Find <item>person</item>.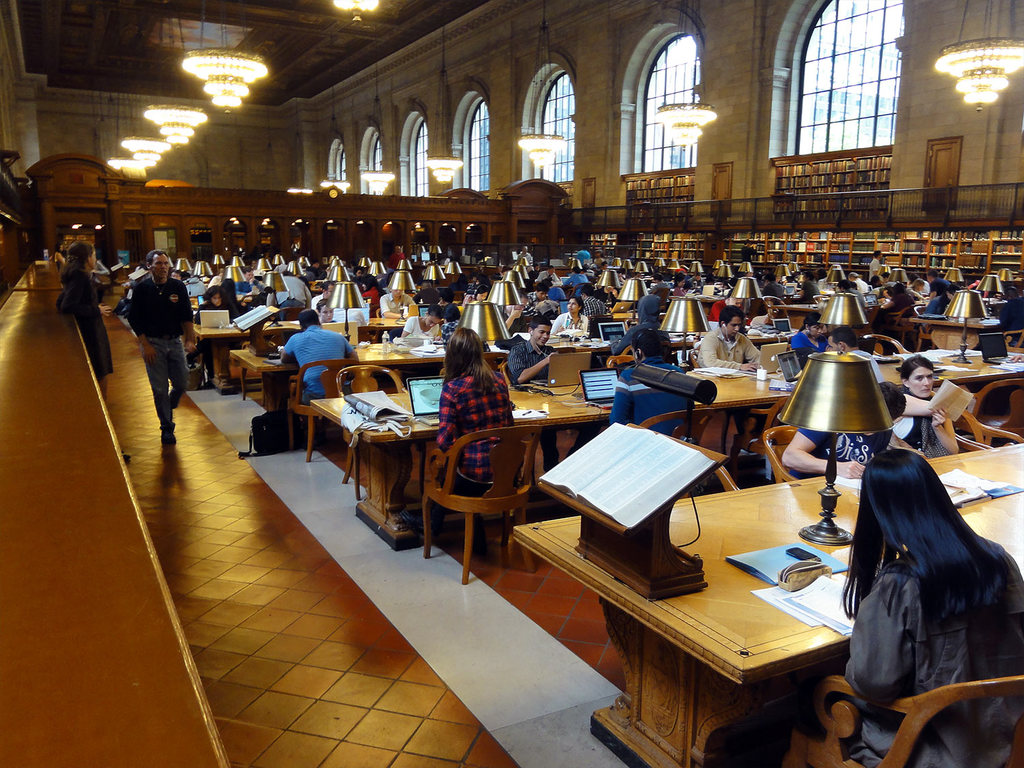
detection(509, 320, 562, 381).
